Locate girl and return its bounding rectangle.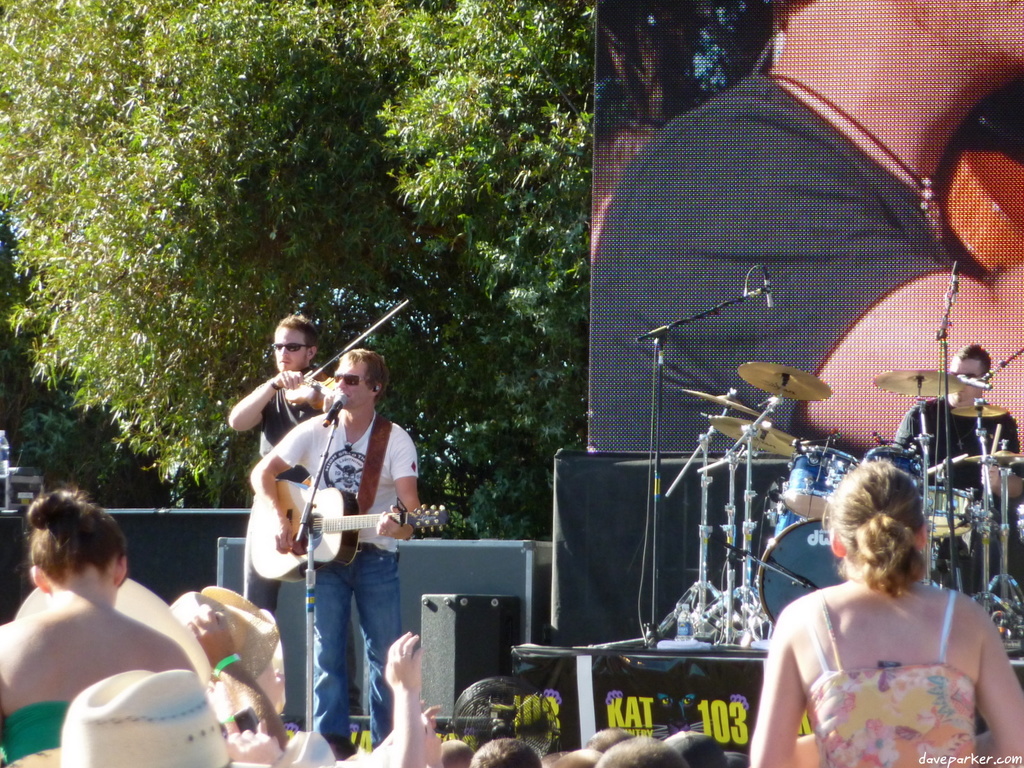
746 454 1023 767.
